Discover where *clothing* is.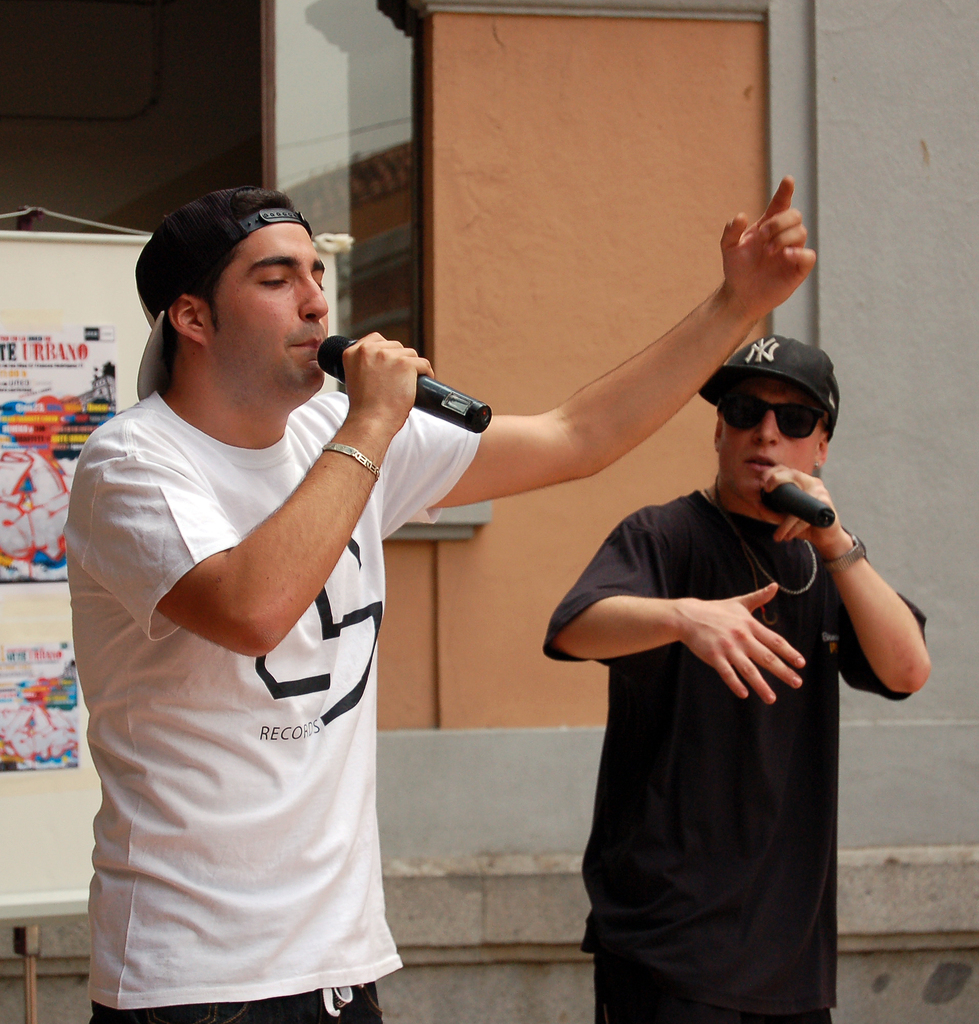
Discovered at [537,484,929,1023].
